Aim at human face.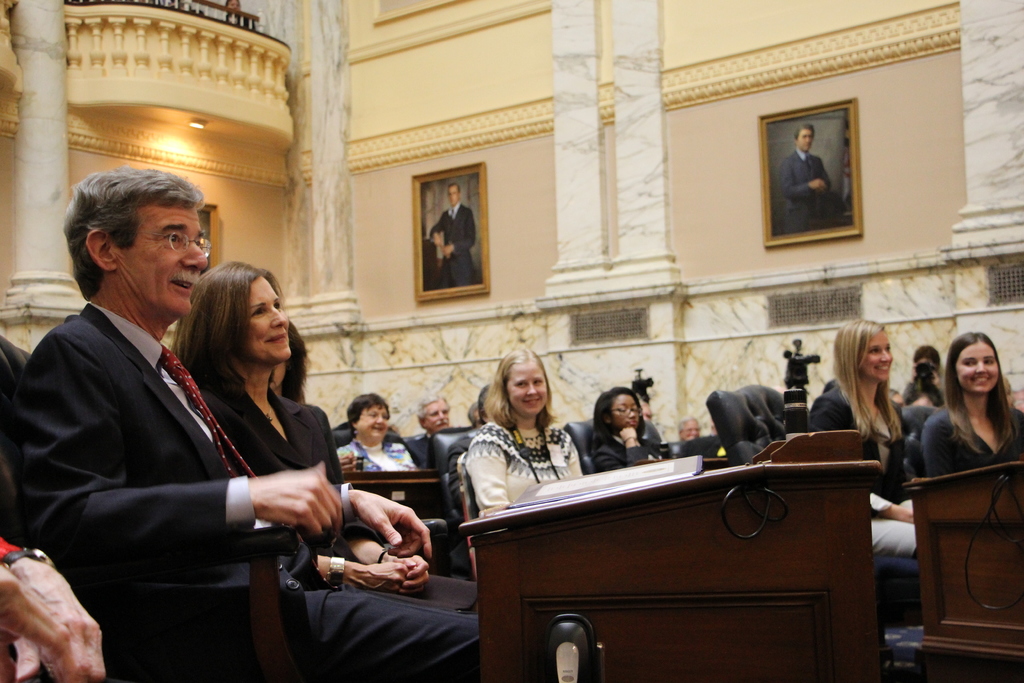
Aimed at detection(797, 127, 815, 152).
